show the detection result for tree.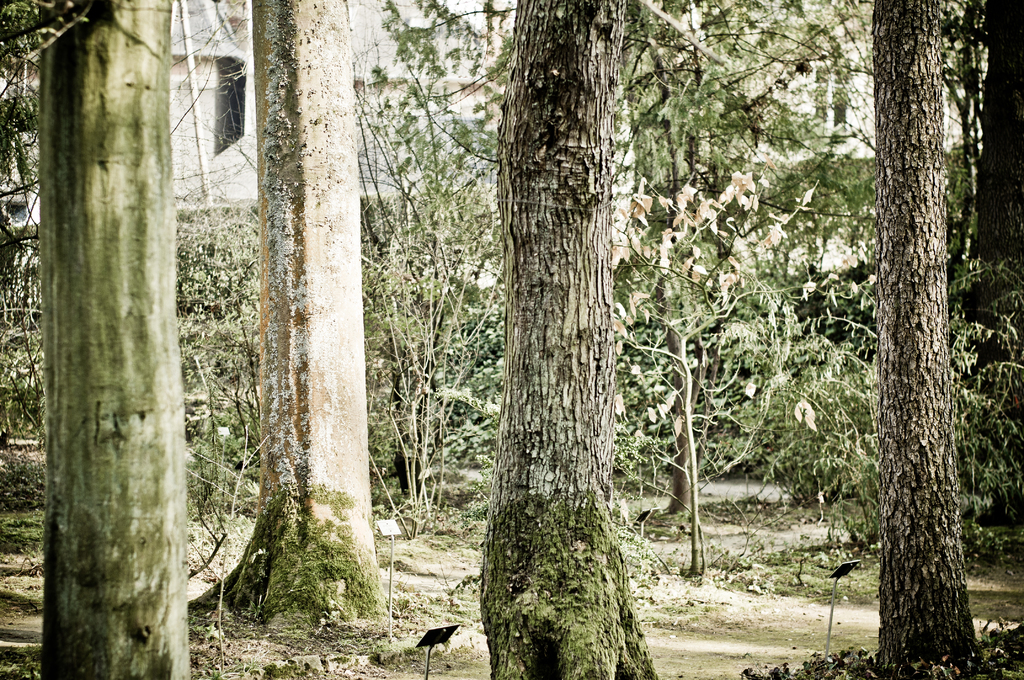
<box>356,0,514,537</box>.
